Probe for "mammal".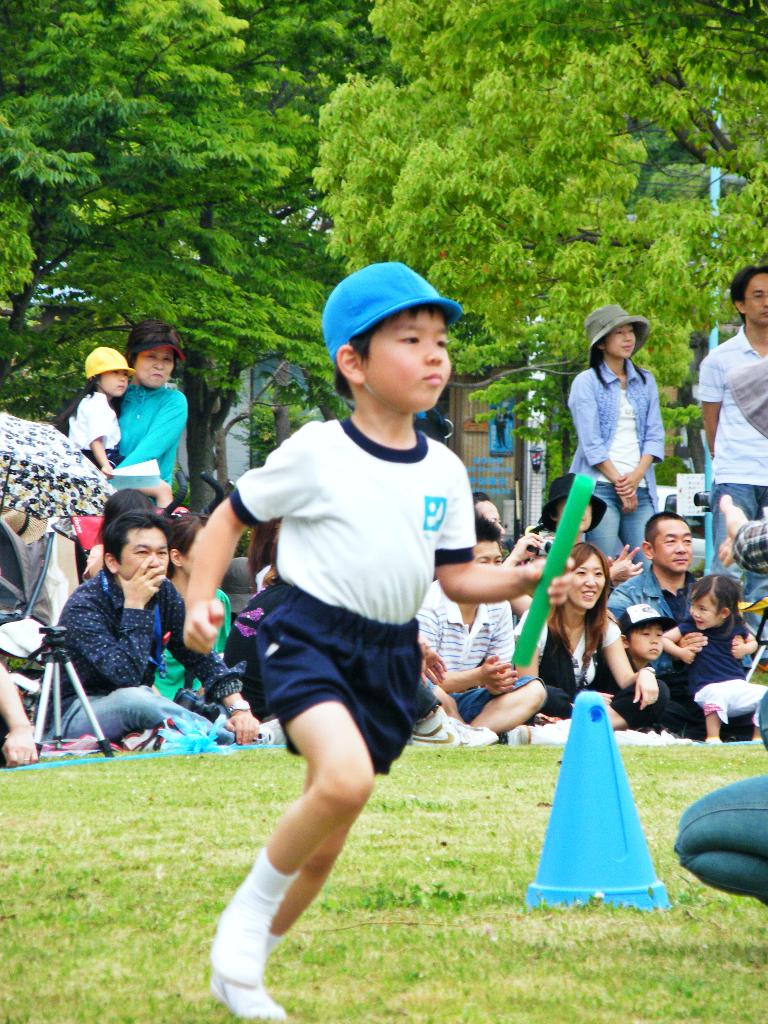
Probe result: bbox=(97, 312, 195, 504).
